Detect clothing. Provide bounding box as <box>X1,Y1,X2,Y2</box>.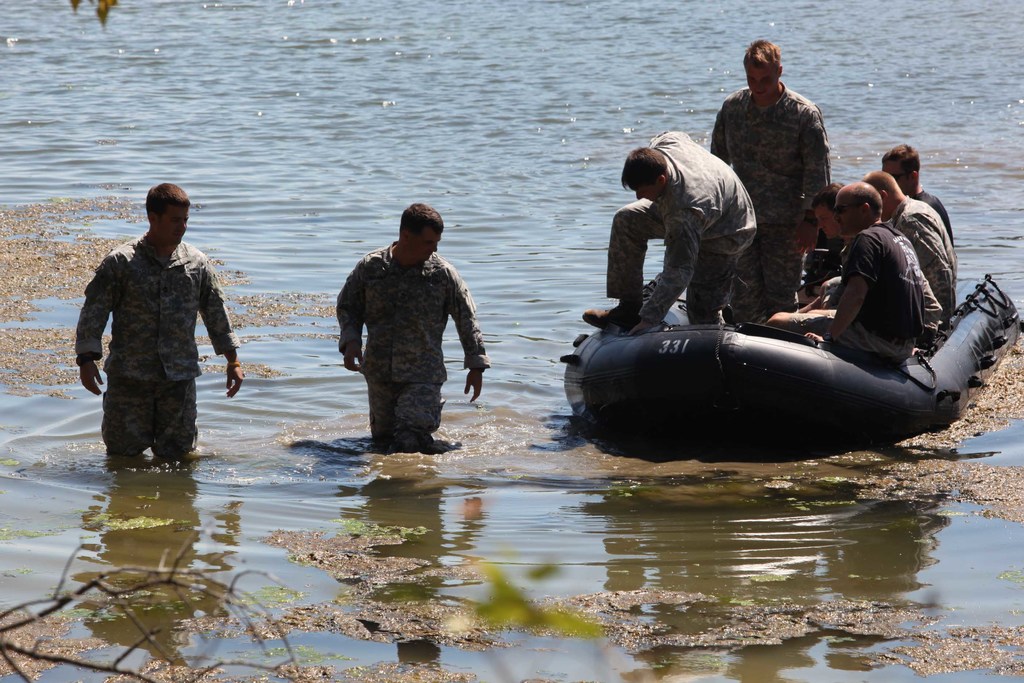
<box>612,130,756,329</box>.
